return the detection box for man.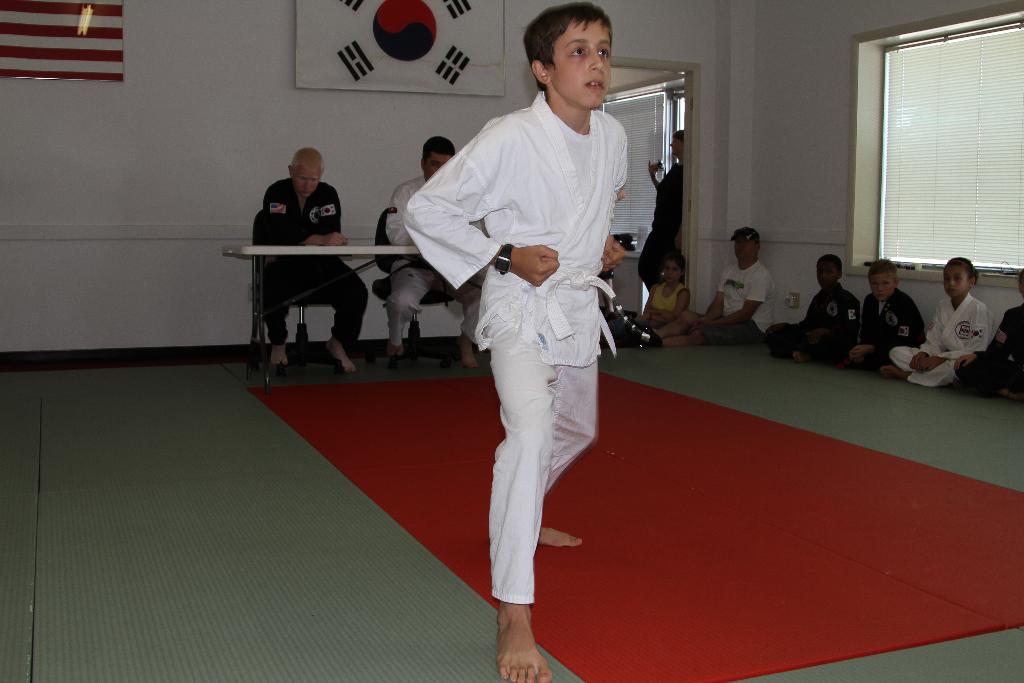
x1=404, y1=22, x2=662, y2=656.
